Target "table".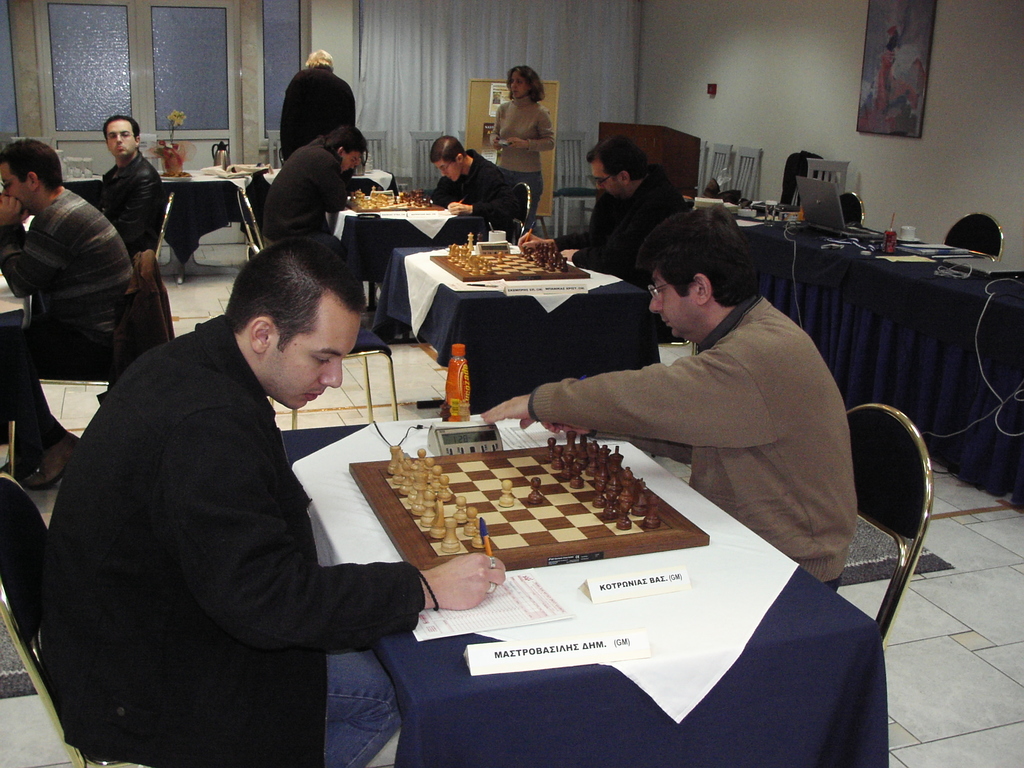
Target region: (left=297, top=398, right=796, bottom=705).
